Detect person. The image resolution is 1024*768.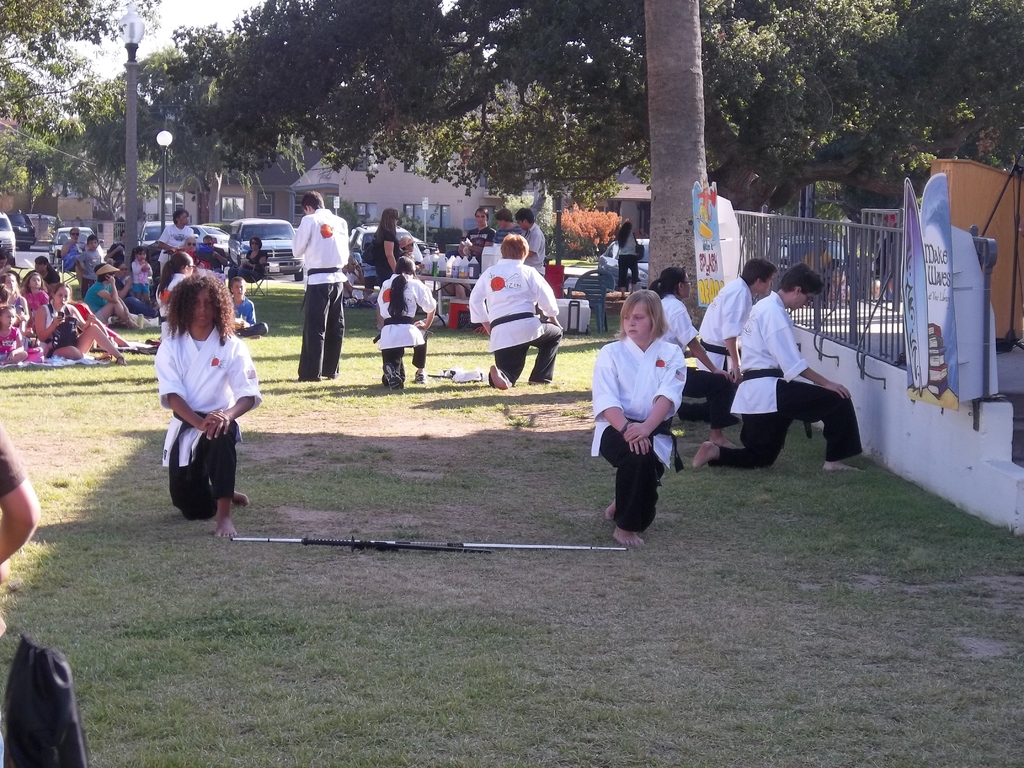
516/208/544/281.
